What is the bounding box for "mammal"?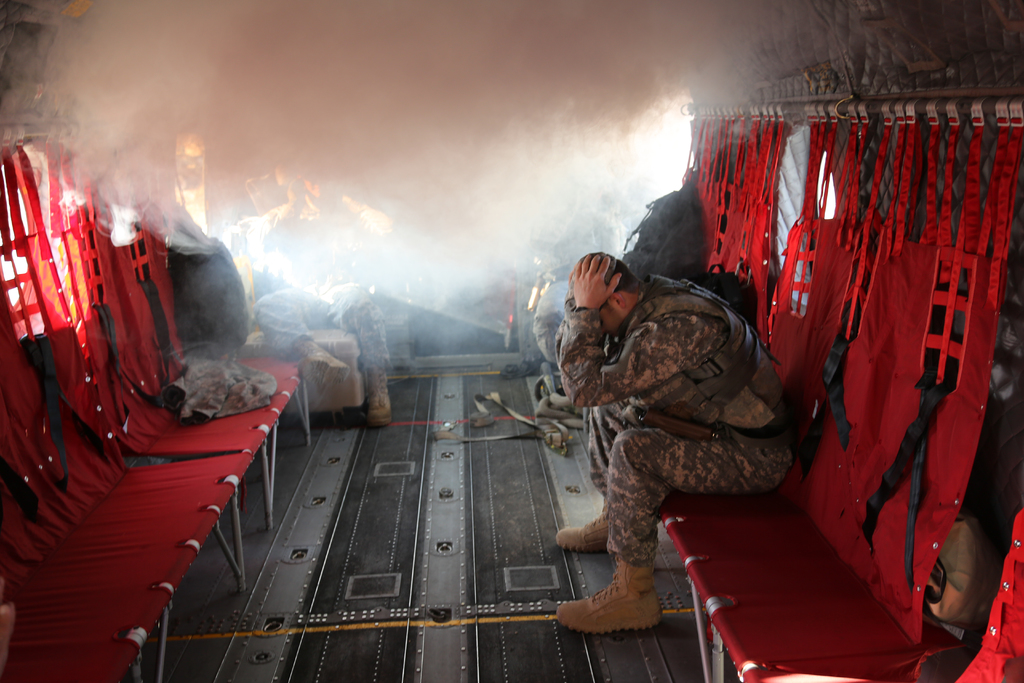
detection(543, 255, 819, 604).
